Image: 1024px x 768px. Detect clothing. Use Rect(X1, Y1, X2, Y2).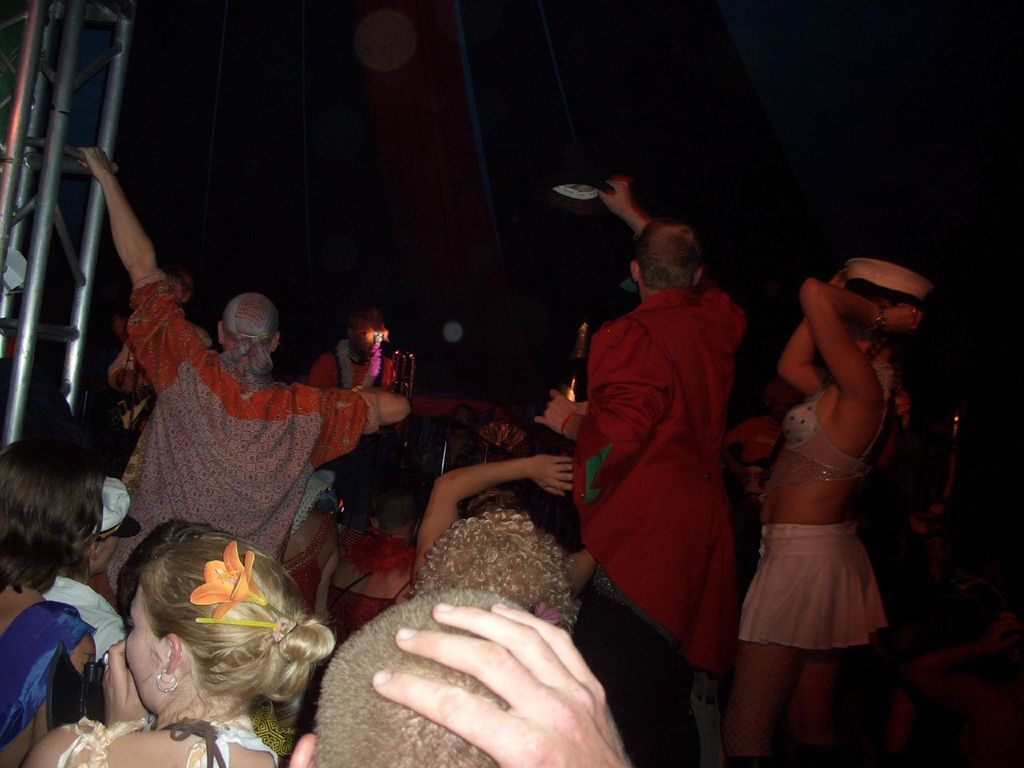
Rect(838, 261, 934, 307).
